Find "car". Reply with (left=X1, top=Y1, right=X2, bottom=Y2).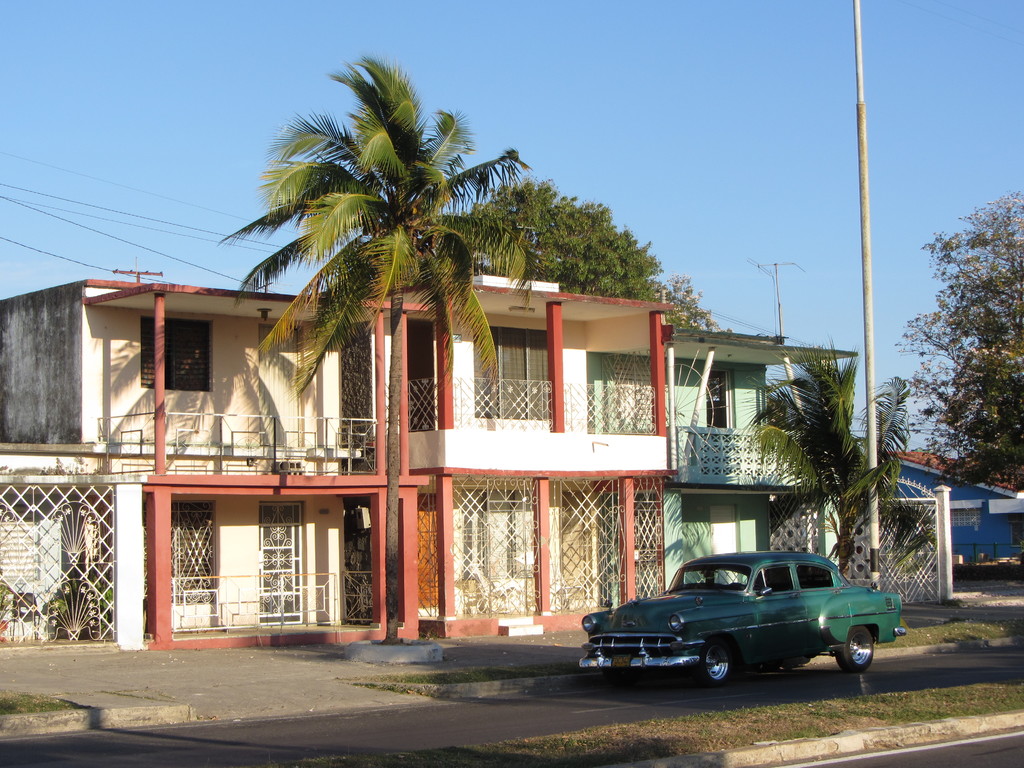
(left=578, top=554, right=897, bottom=699).
